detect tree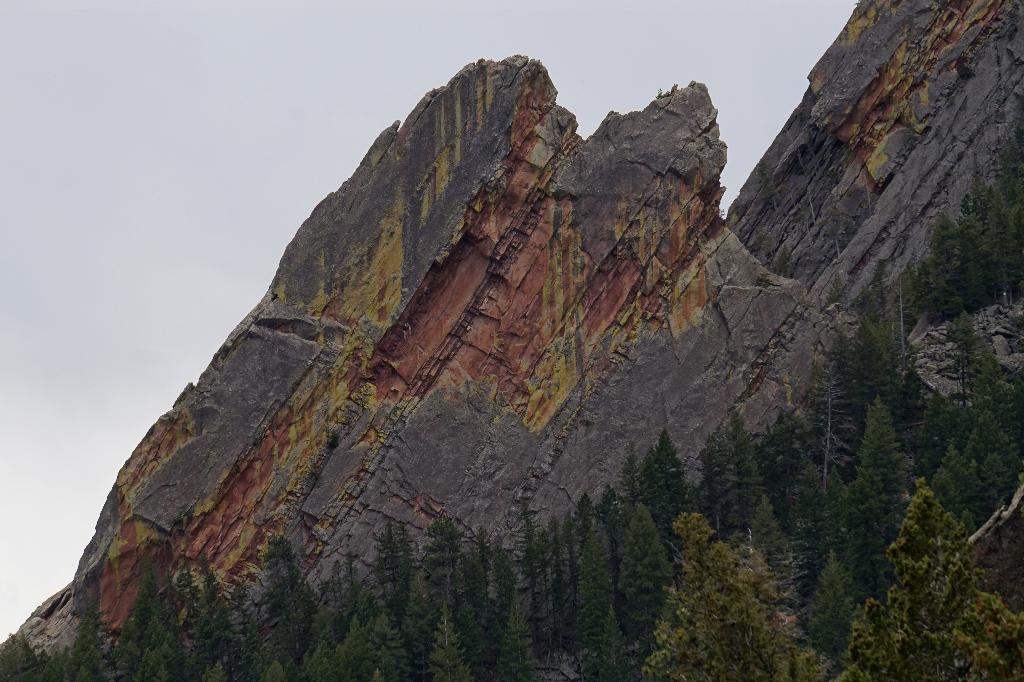
detection(848, 476, 1023, 681)
